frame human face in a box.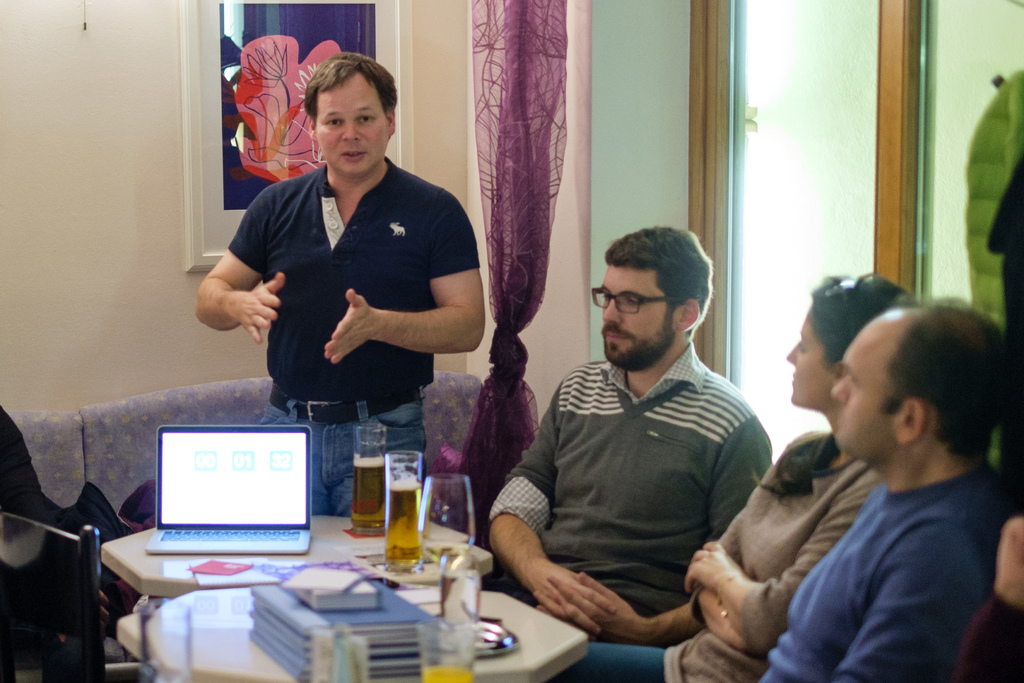
{"x1": 784, "y1": 304, "x2": 838, "y2": 402}.
